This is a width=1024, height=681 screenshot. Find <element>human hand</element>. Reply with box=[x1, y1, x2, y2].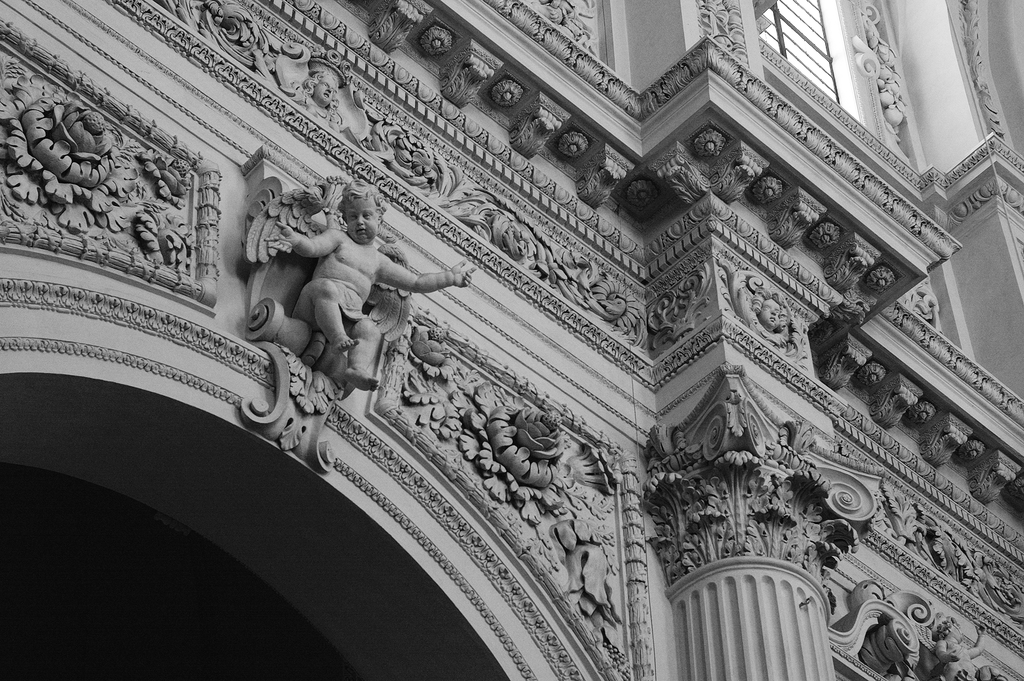
box=[265, 222, 300, 253].
